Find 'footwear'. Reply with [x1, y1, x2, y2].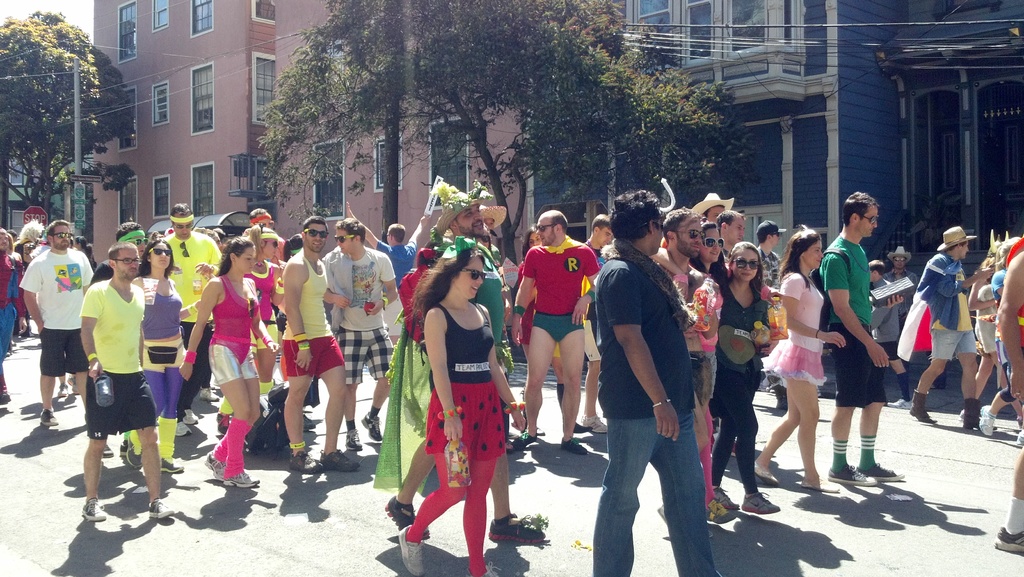
[827, 469, 874, 485].
